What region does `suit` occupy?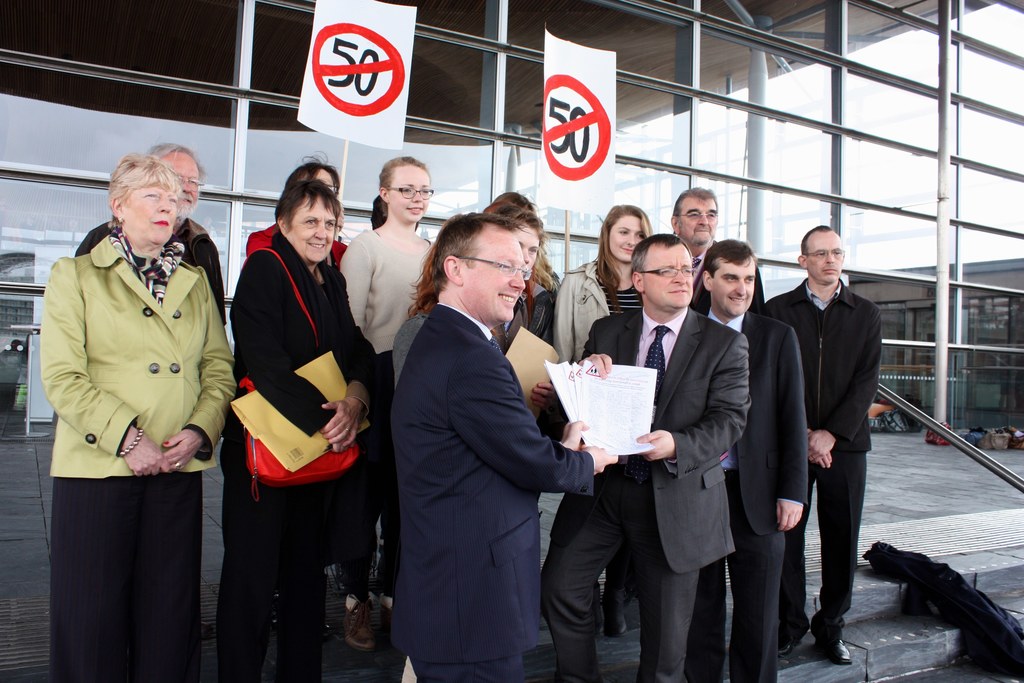
Rect(785, 240, 894, 654).
